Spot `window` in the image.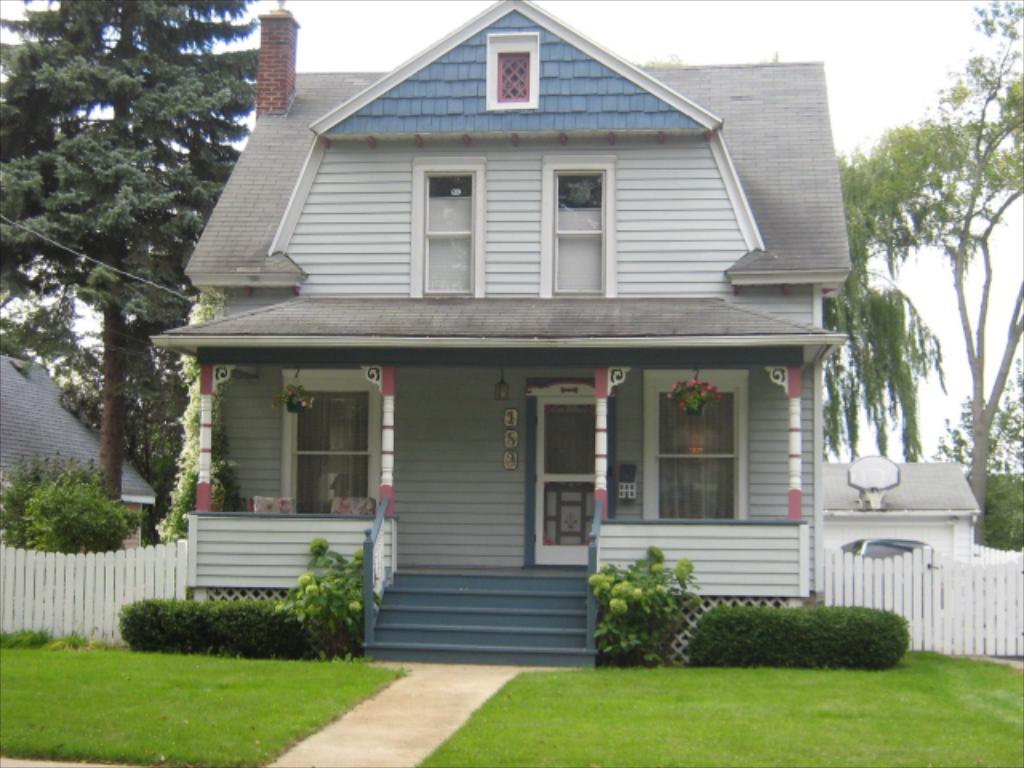
`window` found at x1=653 y1=389 x2=731 y2=522.
